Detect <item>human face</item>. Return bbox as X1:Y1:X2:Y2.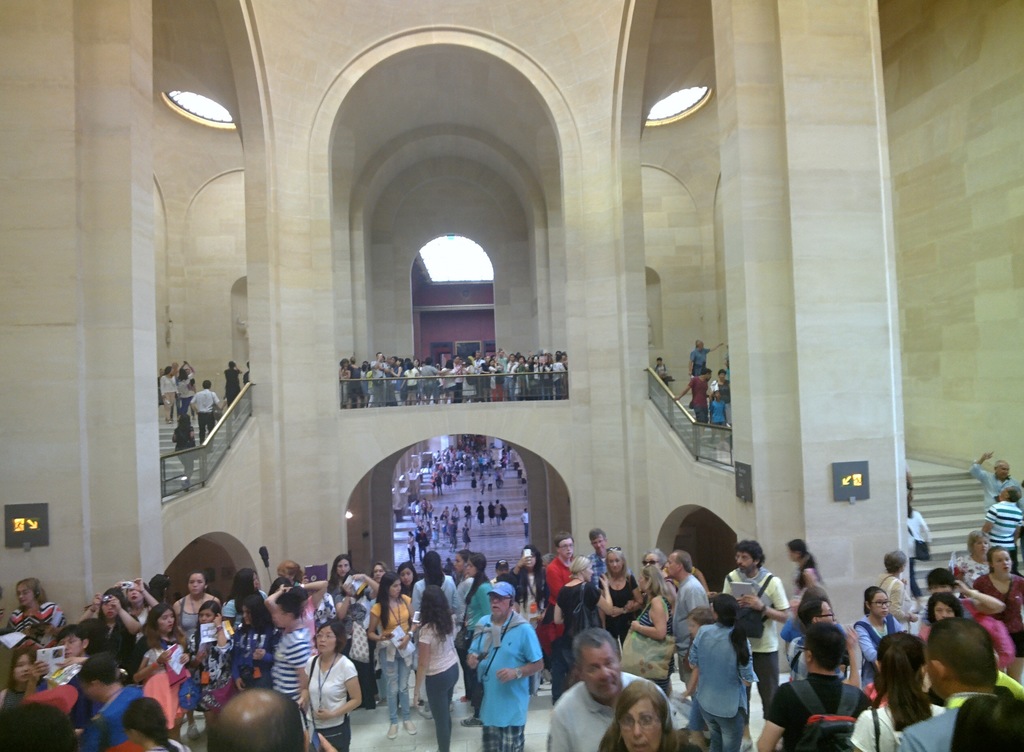
530:554:538:570.
